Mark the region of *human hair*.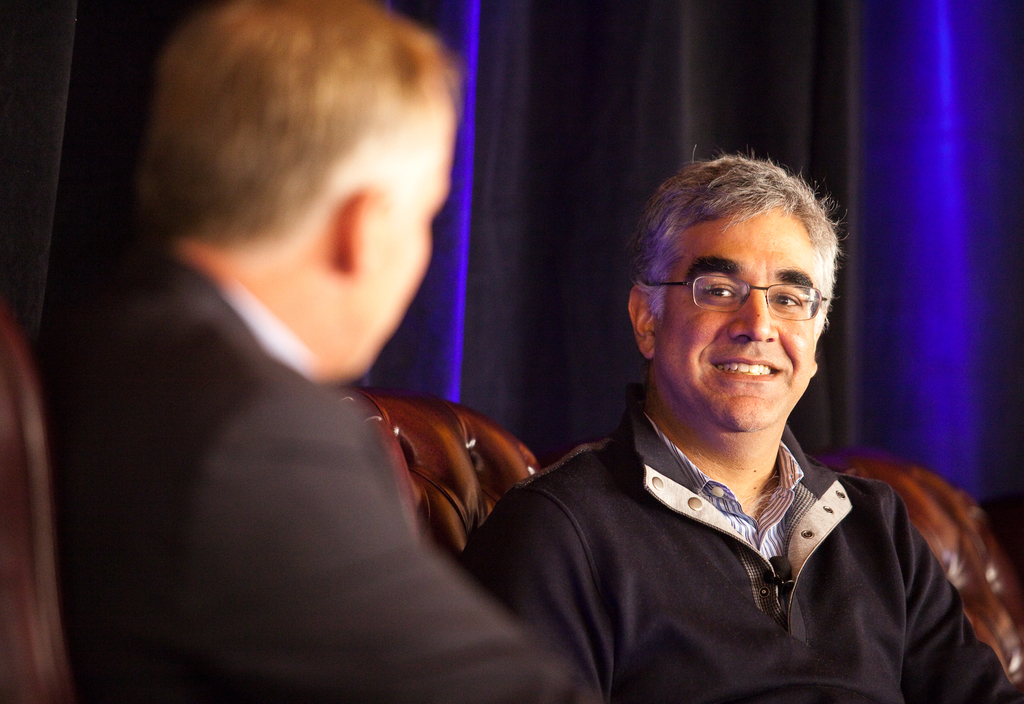
Region: left=623, top=160, right=832, bottom=321.
